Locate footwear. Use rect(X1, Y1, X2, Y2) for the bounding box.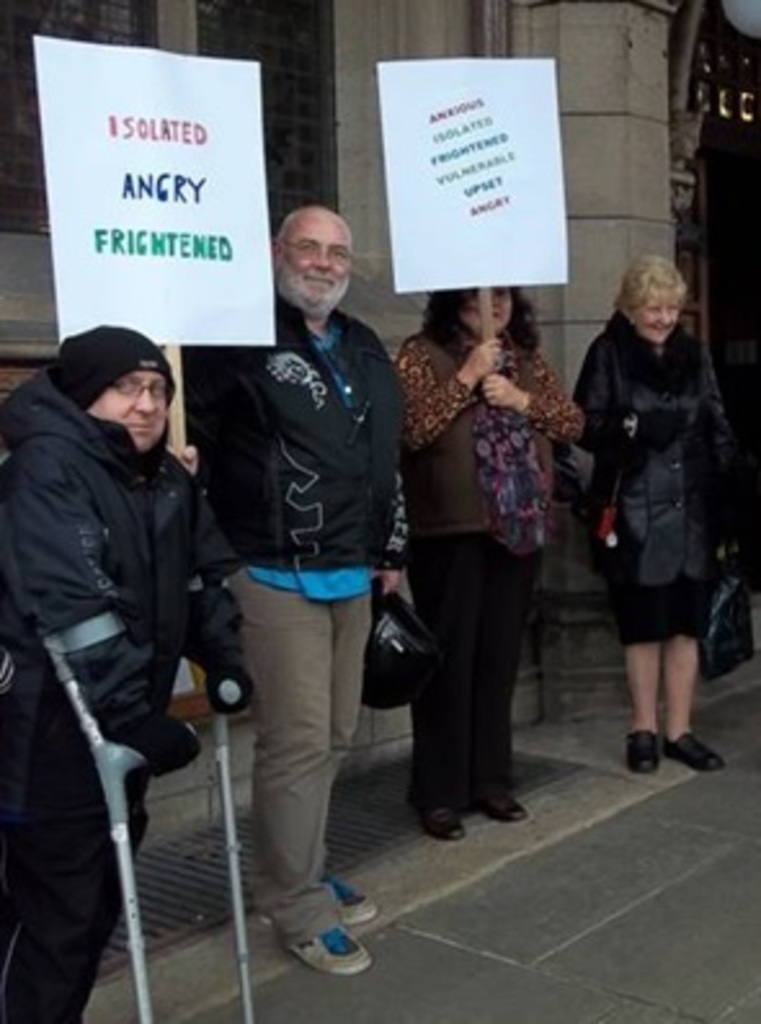
rect(415, 794, 462, 838).
